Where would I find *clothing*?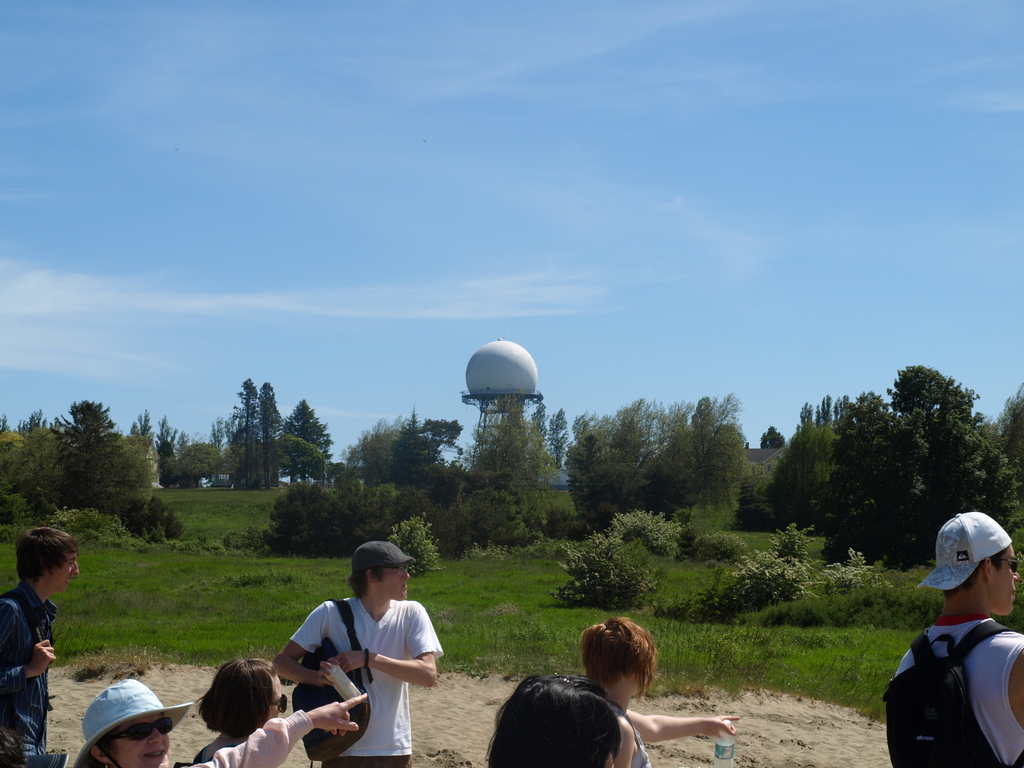
At rect(614, 705, 650, 767).
